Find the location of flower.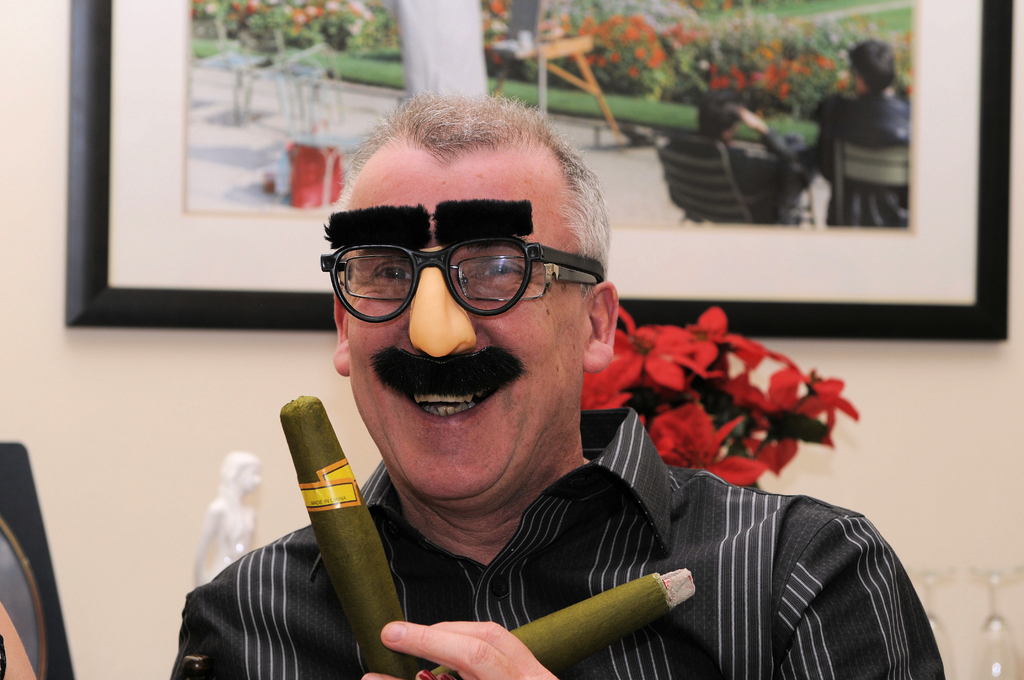
Location: box(684, 307, 765, 376).
